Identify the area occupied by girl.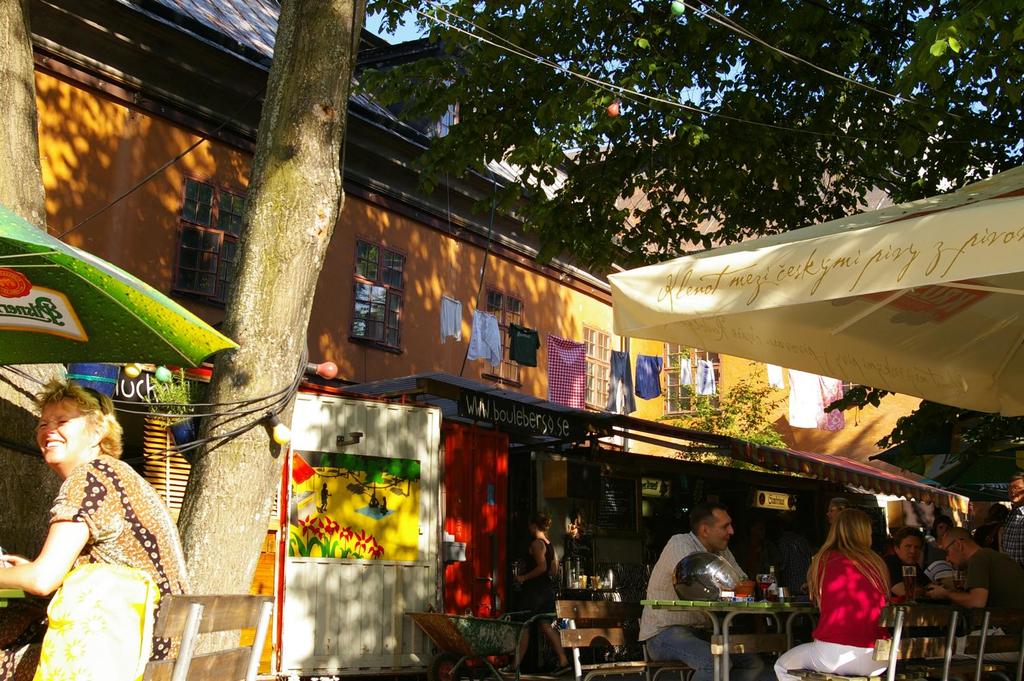
Area: BBox(773, 508, 889, 680).
